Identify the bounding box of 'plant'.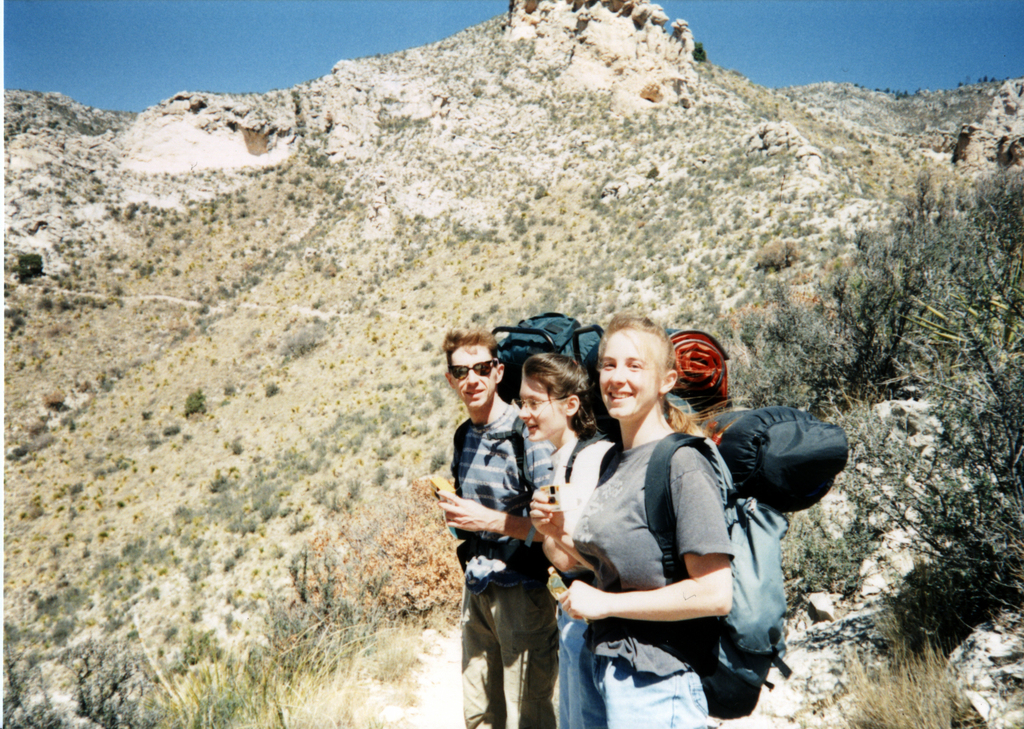
locate(175, 501, 188, 516).
